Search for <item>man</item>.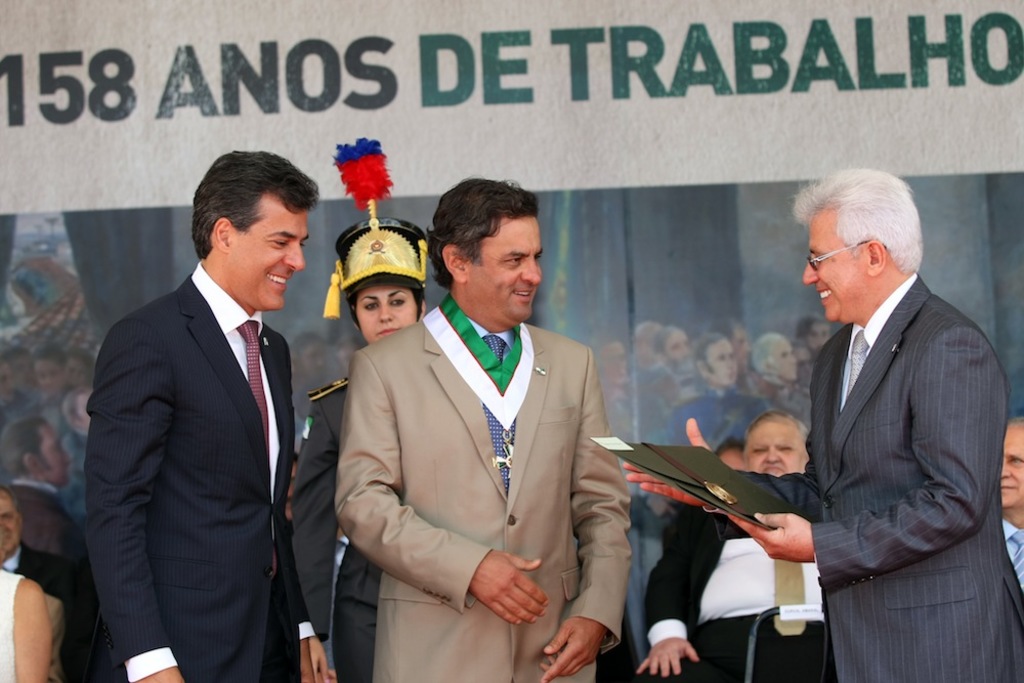
Found at (left=787, top=313, right=837, bottom=412).
